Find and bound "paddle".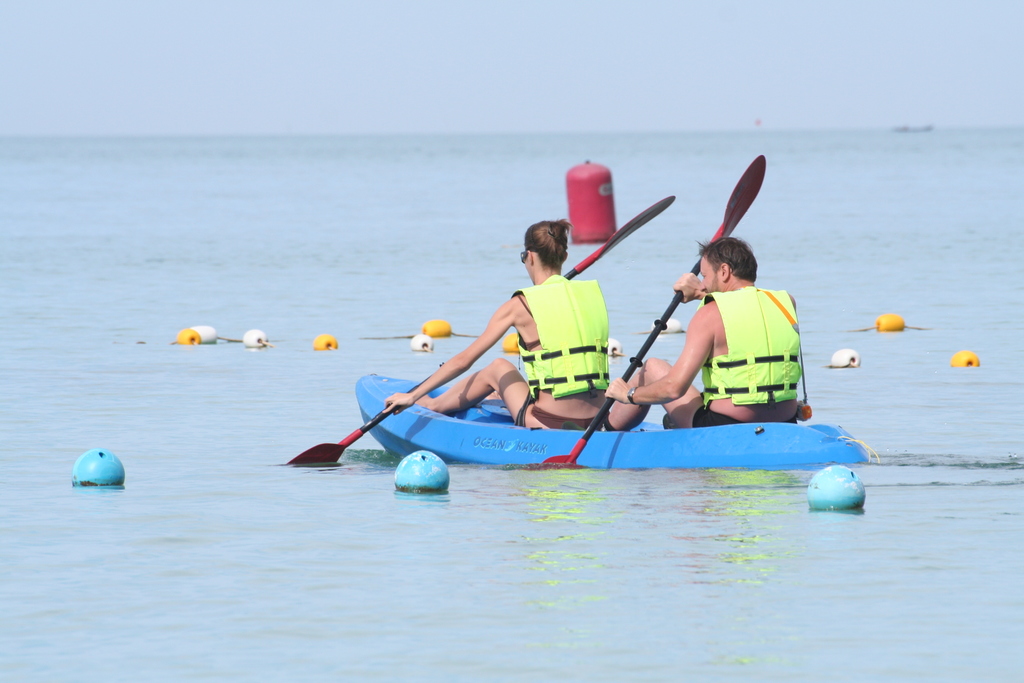
Bound: bbox=[291, 195, 677, 464].
